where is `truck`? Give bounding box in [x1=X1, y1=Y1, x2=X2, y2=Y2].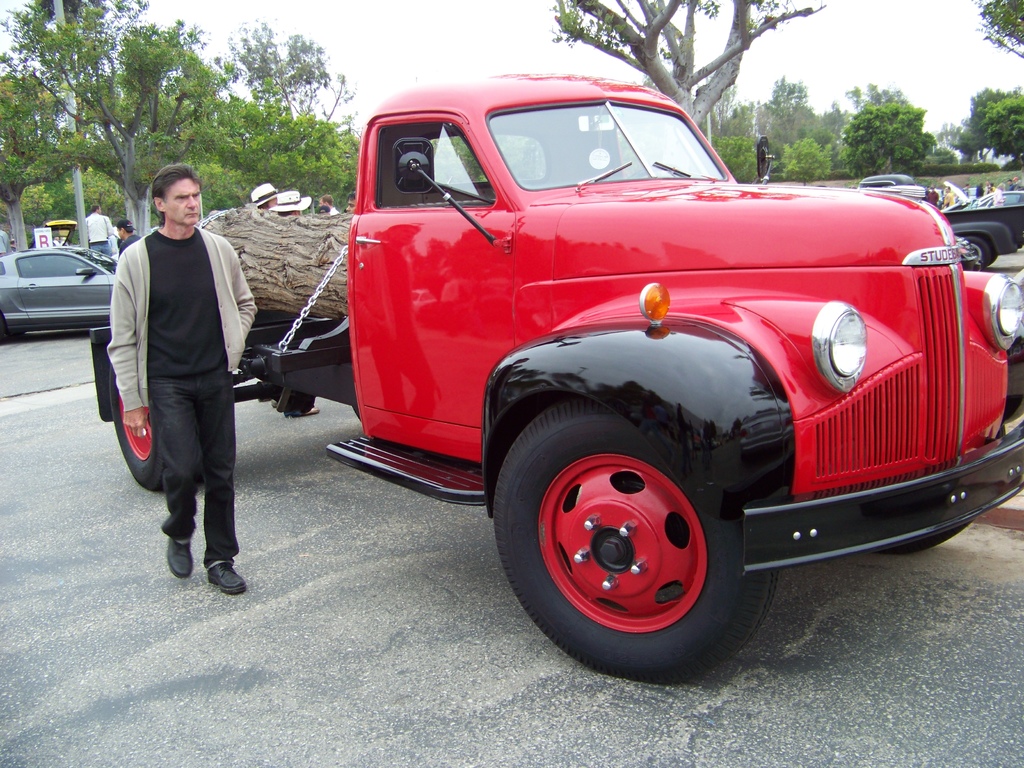
[x1=91, y1=69, x2=1023, y2=683].
